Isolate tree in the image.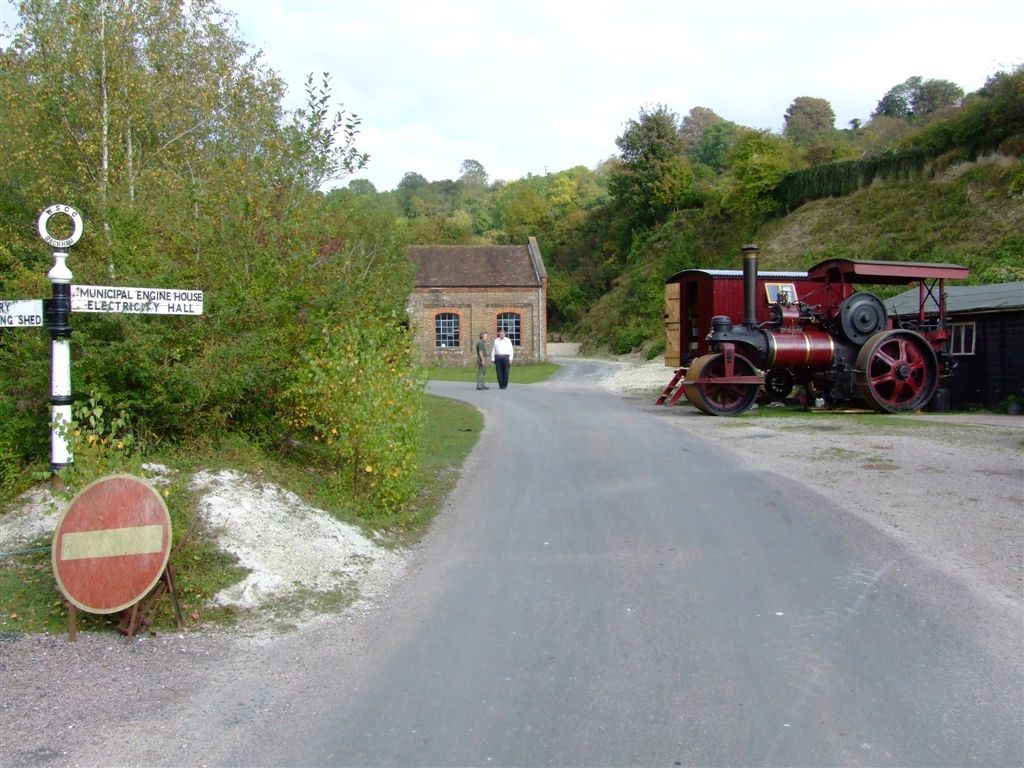
Isolated region: Rect(490, 178, 548, 226).
